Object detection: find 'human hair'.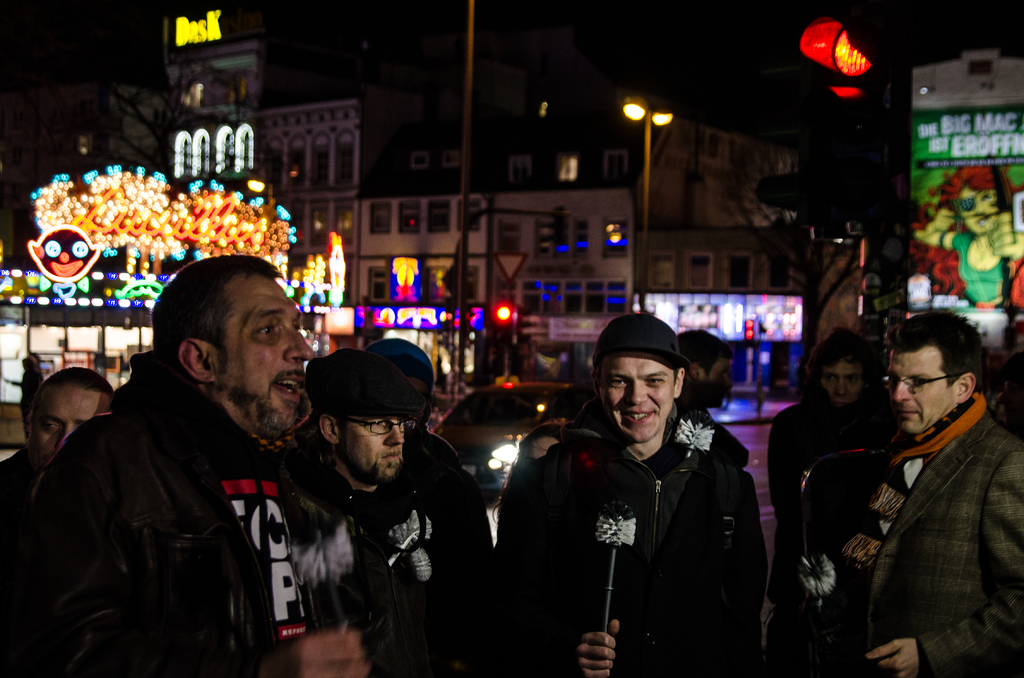
l=26, t=366, r=110, b=429.
